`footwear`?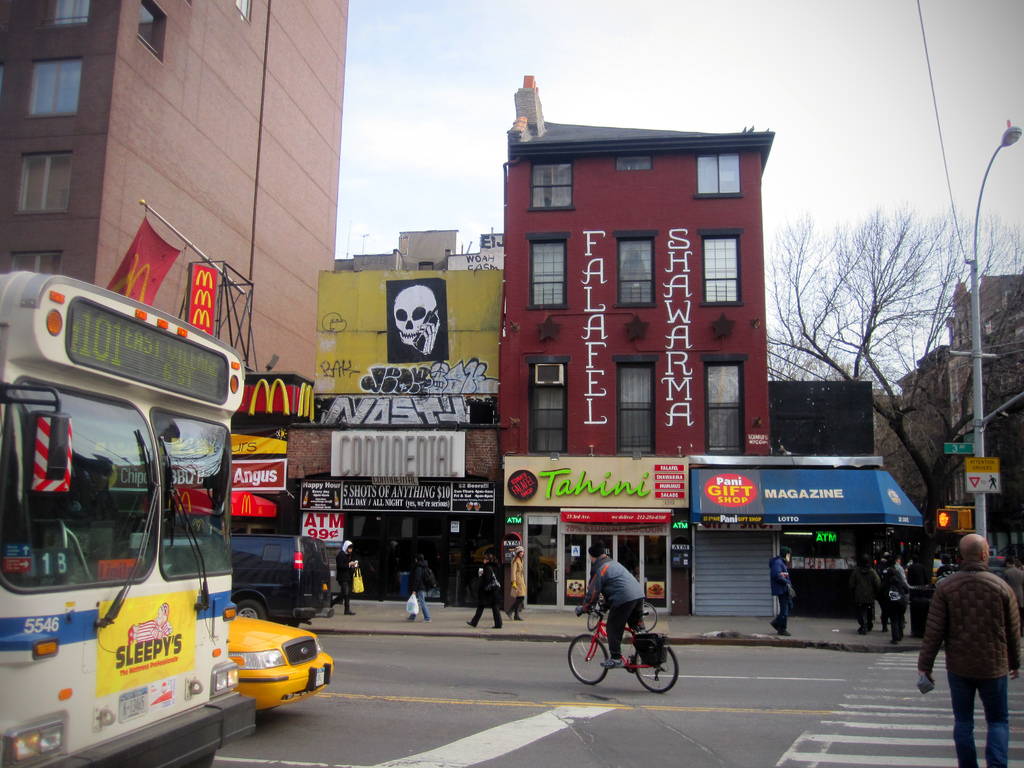
(406,616,414,622)
